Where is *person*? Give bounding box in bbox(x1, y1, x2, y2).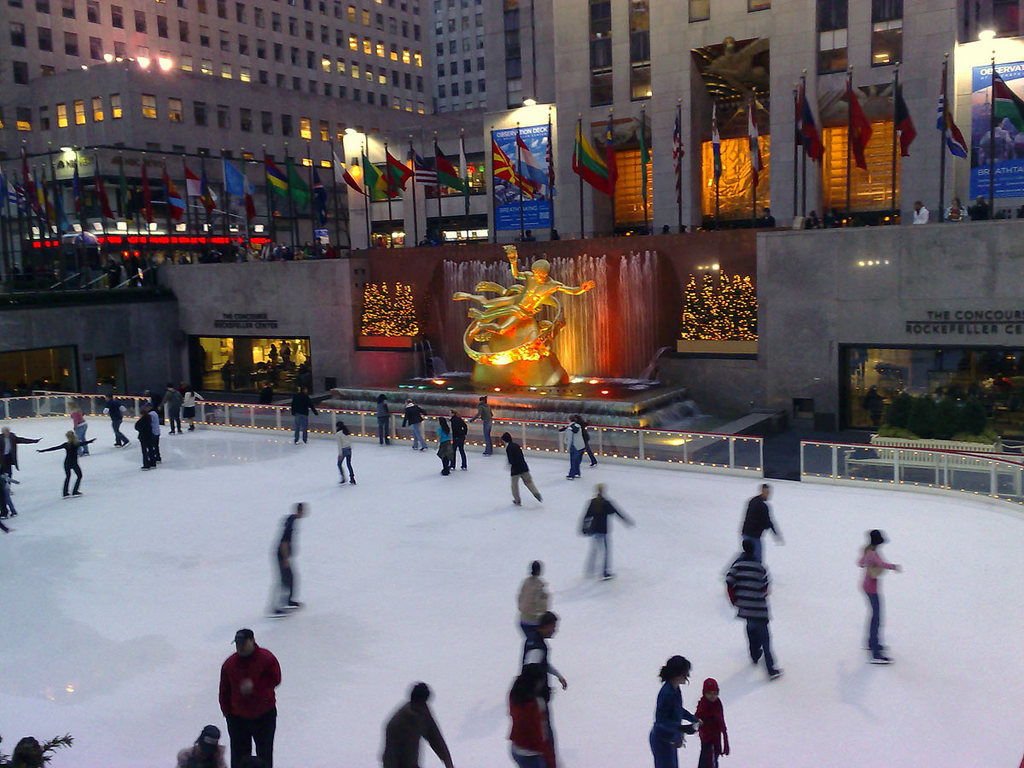
bbox(180, 387, 206, 433).
